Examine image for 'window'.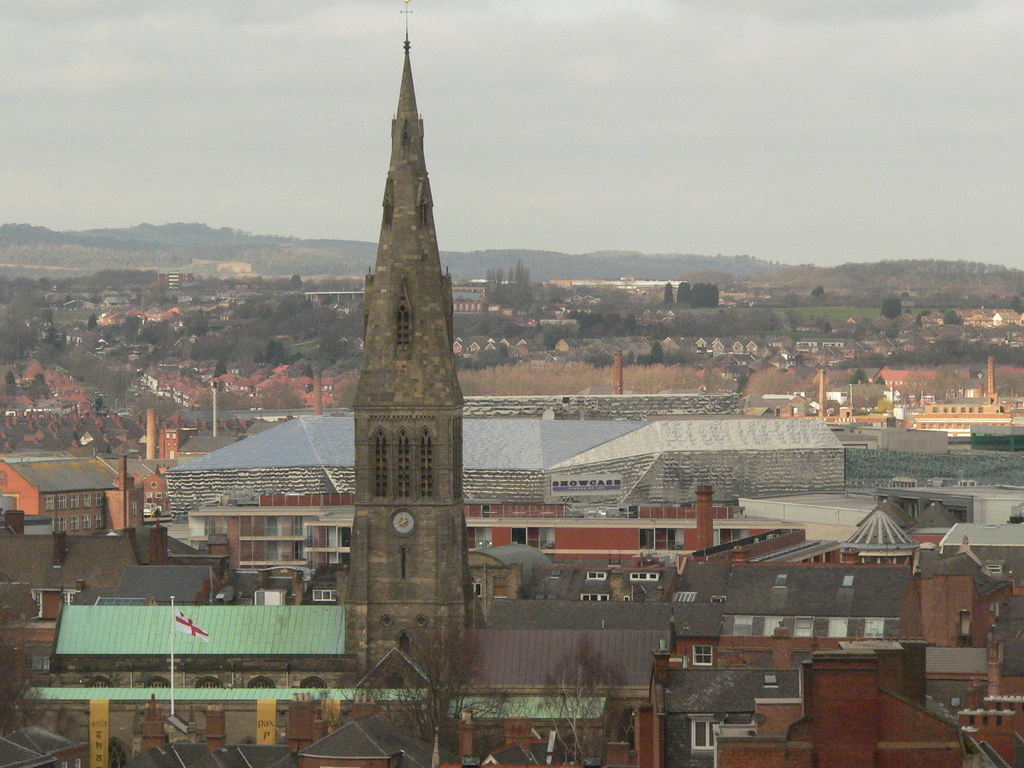
Examination result: box(628, 575, 661, 580).
